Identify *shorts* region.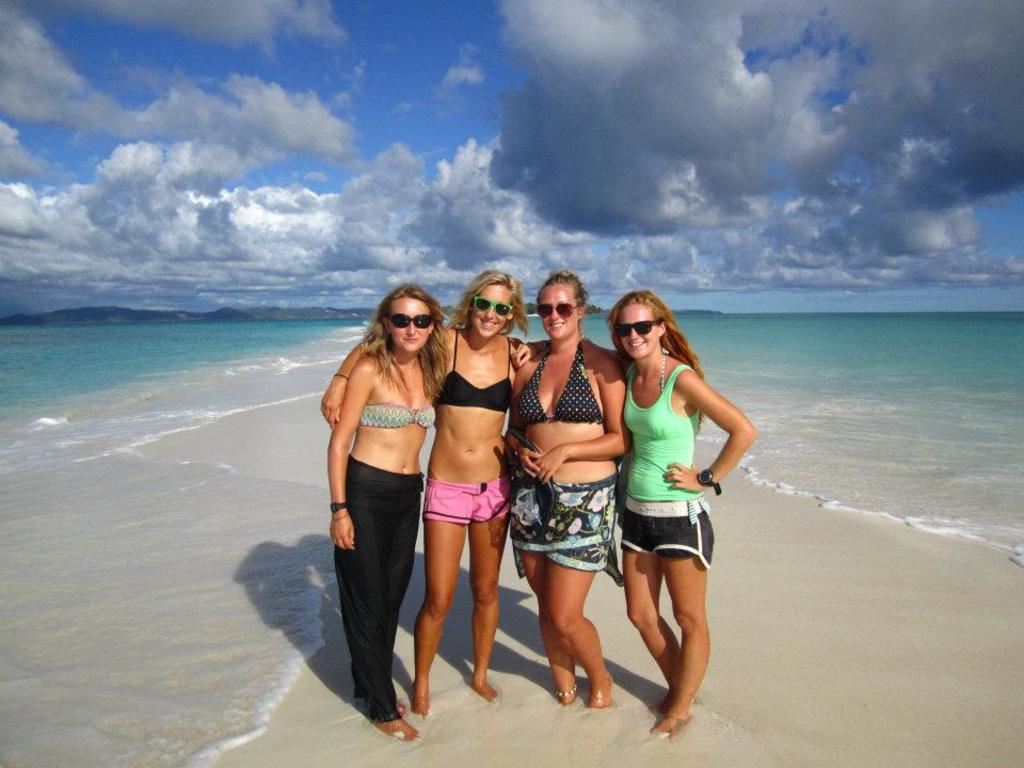
Region: x1=508 y1=471 x2=615 y2=578.
